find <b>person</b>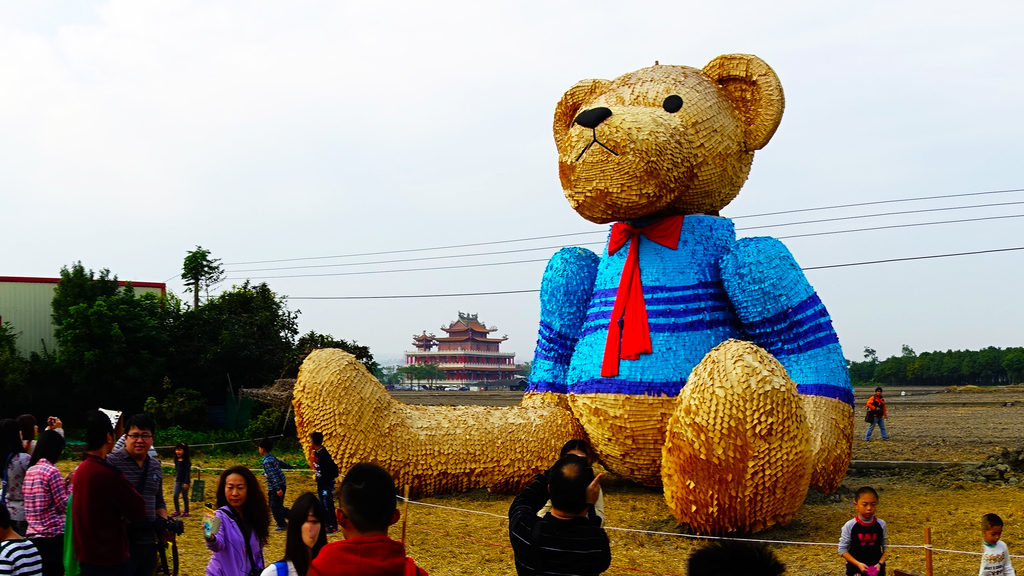
box=[305, 429, 344, 525]
